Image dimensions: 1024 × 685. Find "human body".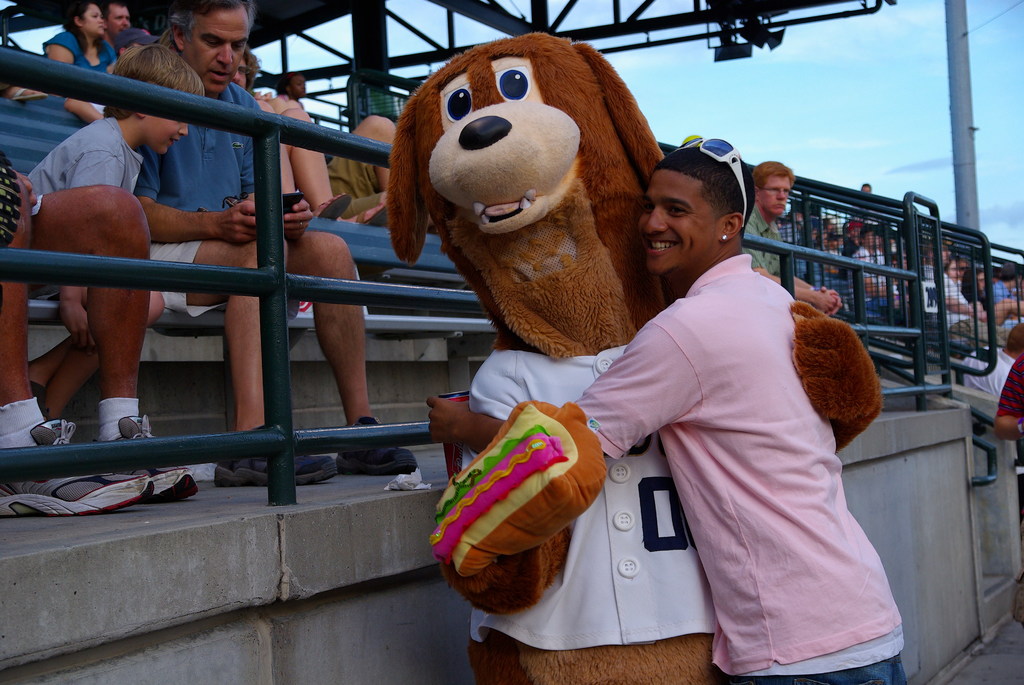
[303, 111, 404, 225].
